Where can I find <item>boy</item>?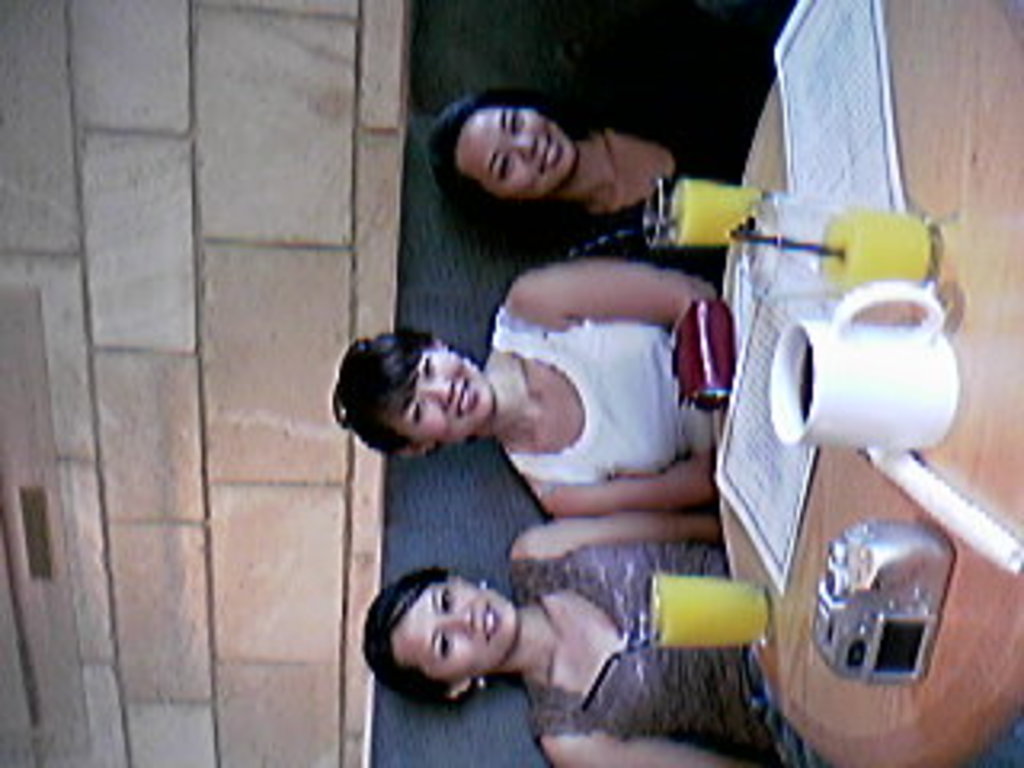
You can find it at bbox=[346, 176, 810, 701].
